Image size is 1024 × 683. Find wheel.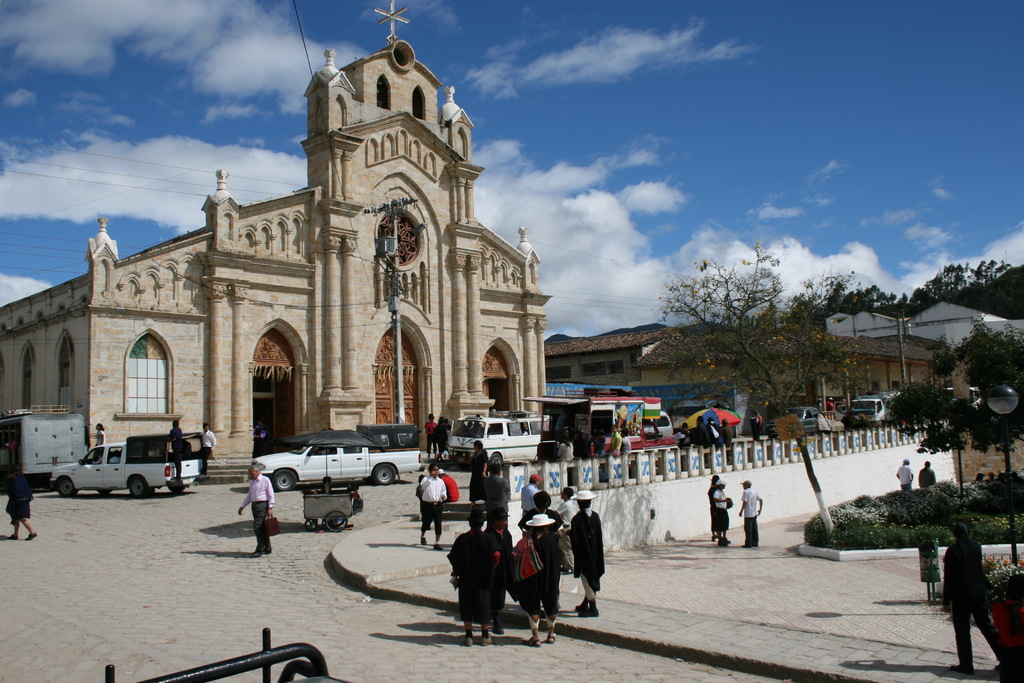
<box>303,518,316,532</box>.
